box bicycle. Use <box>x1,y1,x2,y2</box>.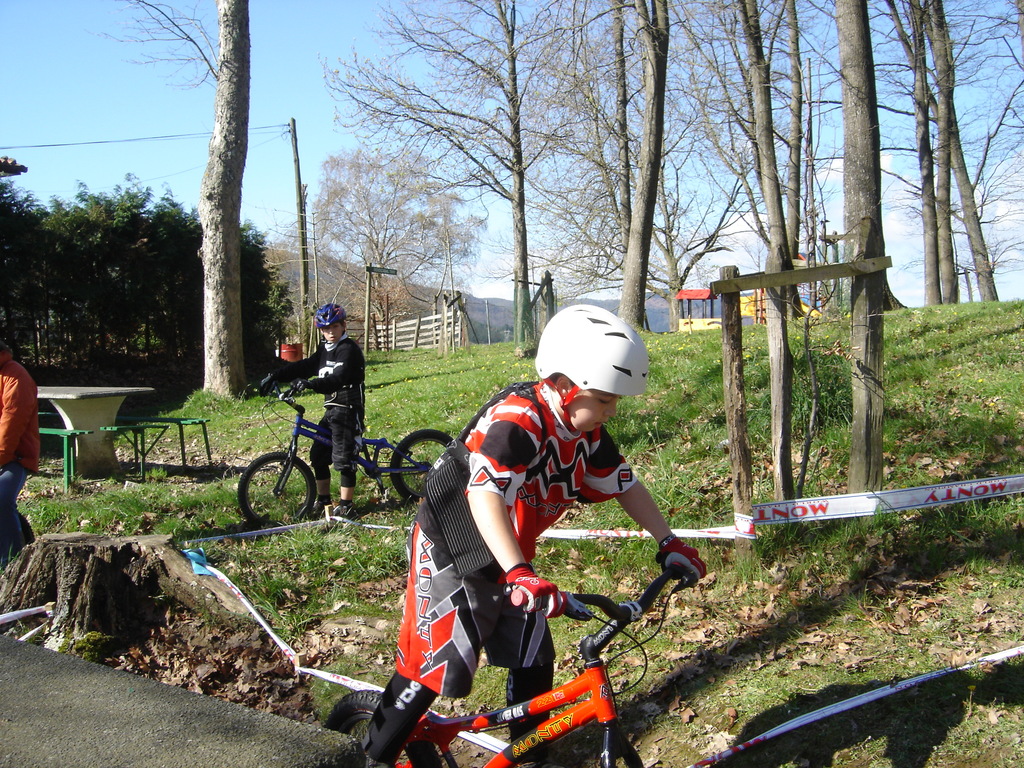
<box>236,373,453,529</box>.
